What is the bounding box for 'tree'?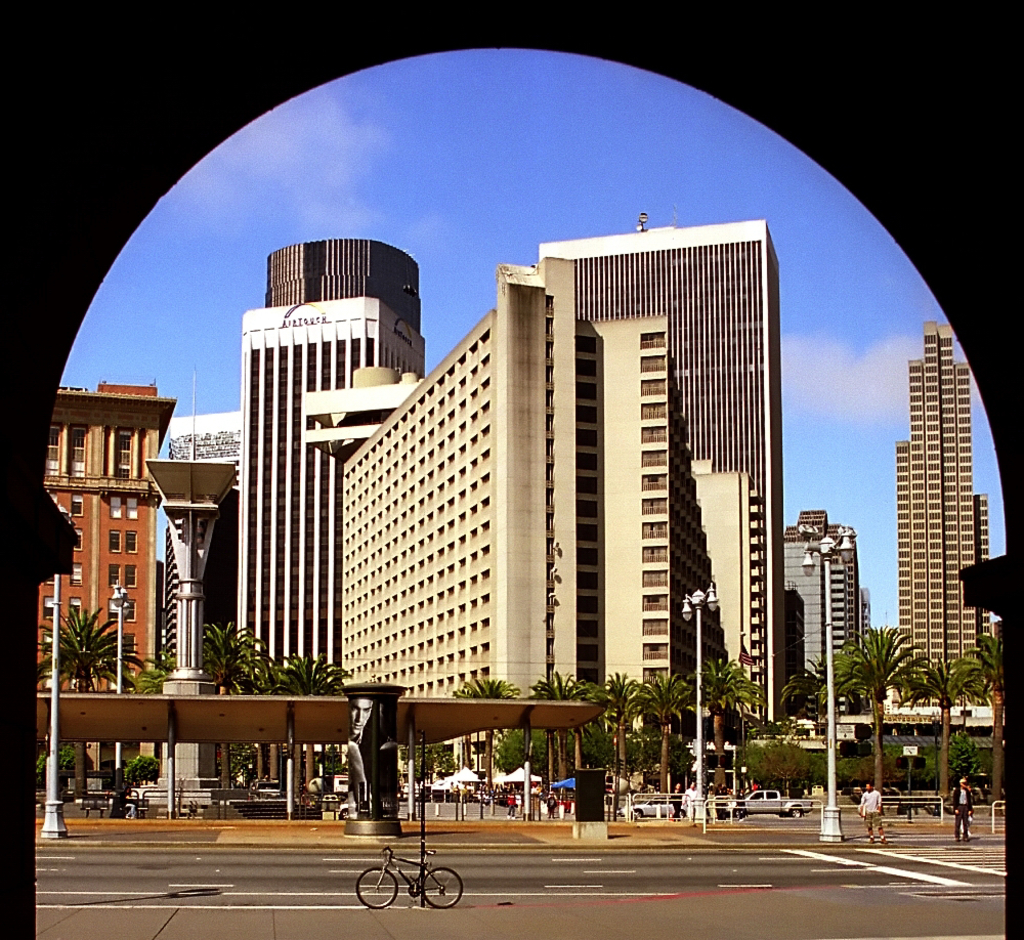
BBox(945, 724, 981, 779).
